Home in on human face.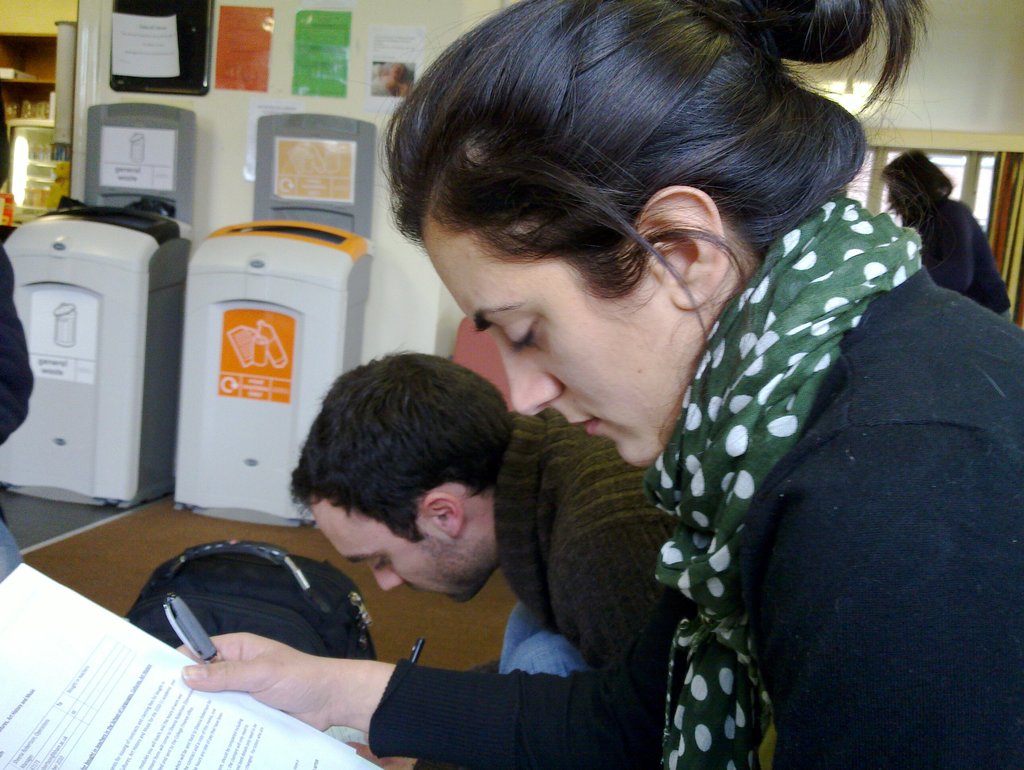
Homed in at box=[311, 500, 461, 607].
